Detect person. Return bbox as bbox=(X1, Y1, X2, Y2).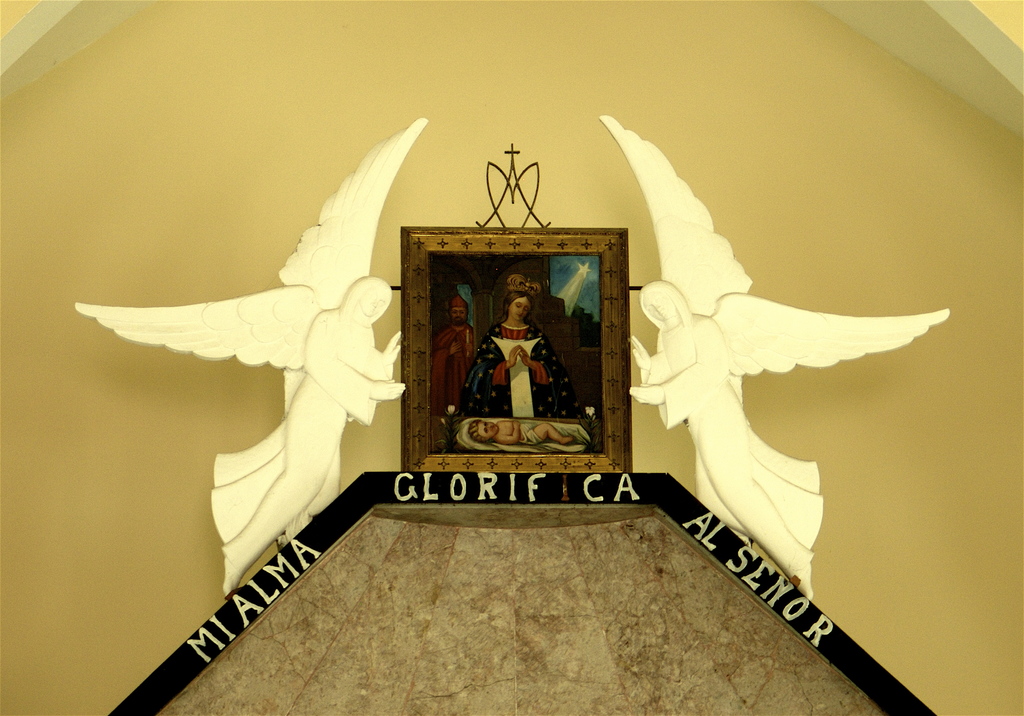
bbox=(630, 279, 823, 601).
